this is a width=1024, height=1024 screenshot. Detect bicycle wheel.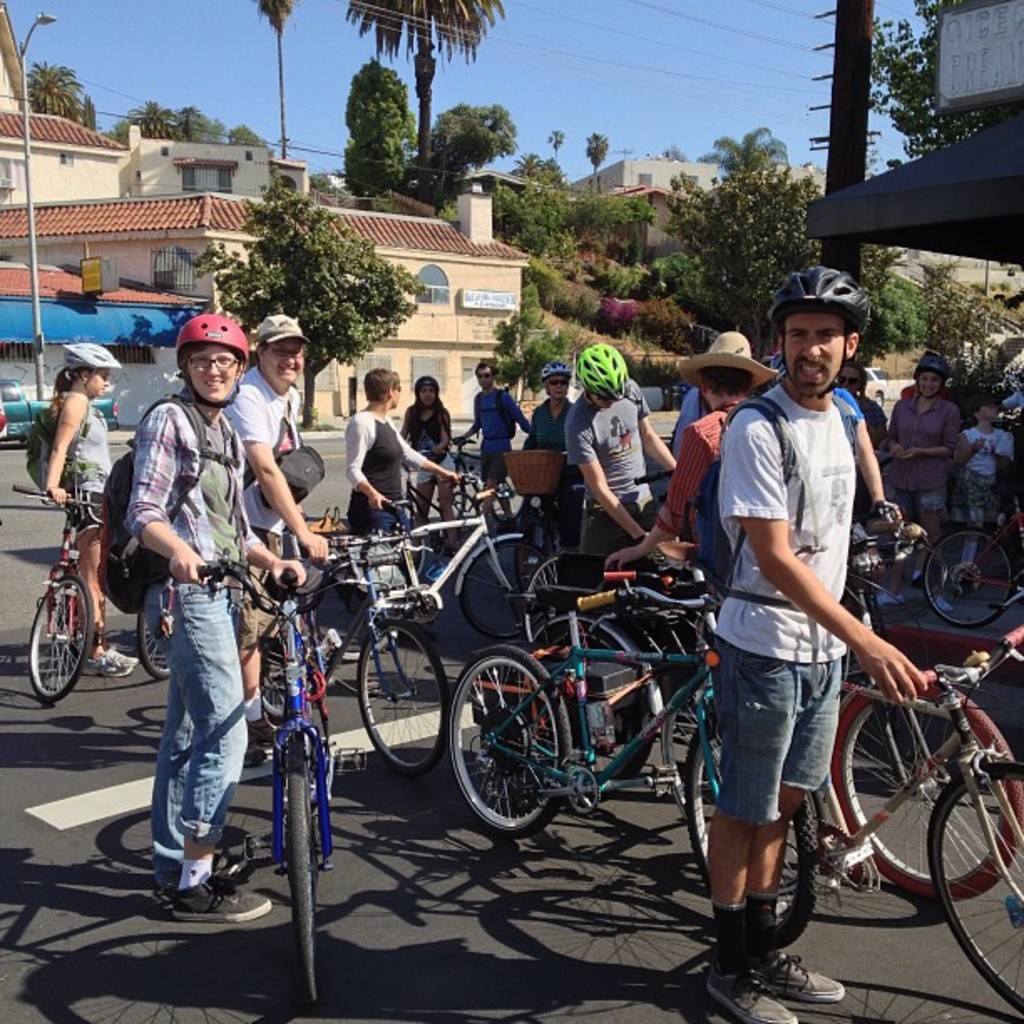
pyautogui.locateOnScreen(525, 616, 653, 800).
